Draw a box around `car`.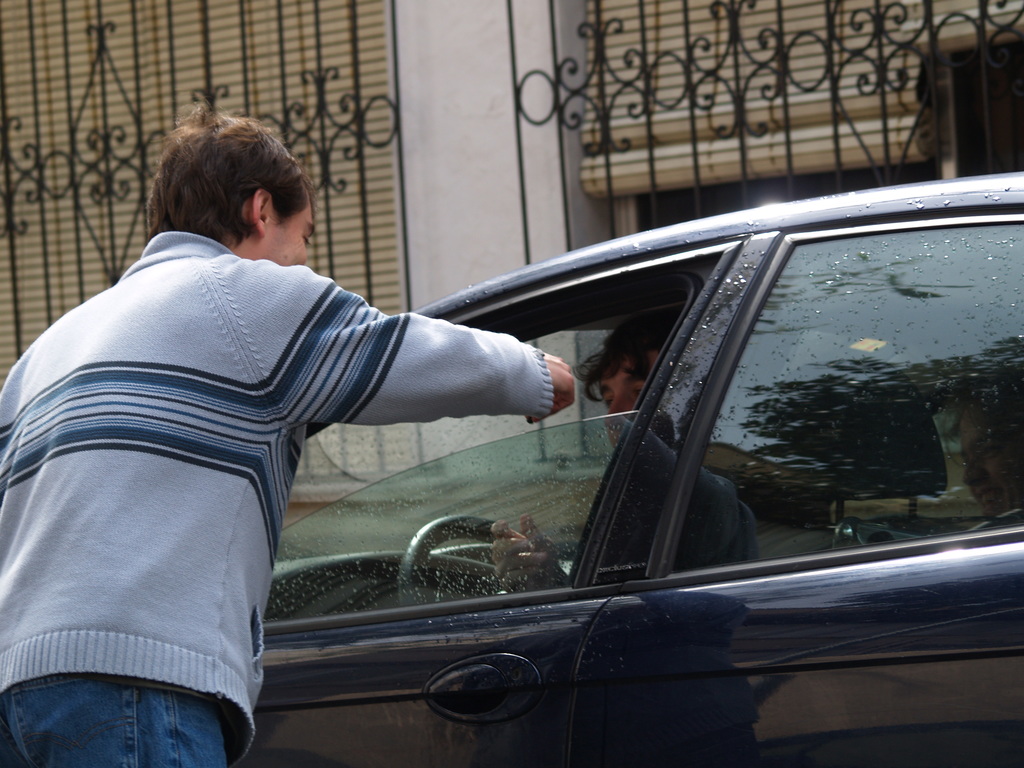
detection(159, 163, 1016, 737).
